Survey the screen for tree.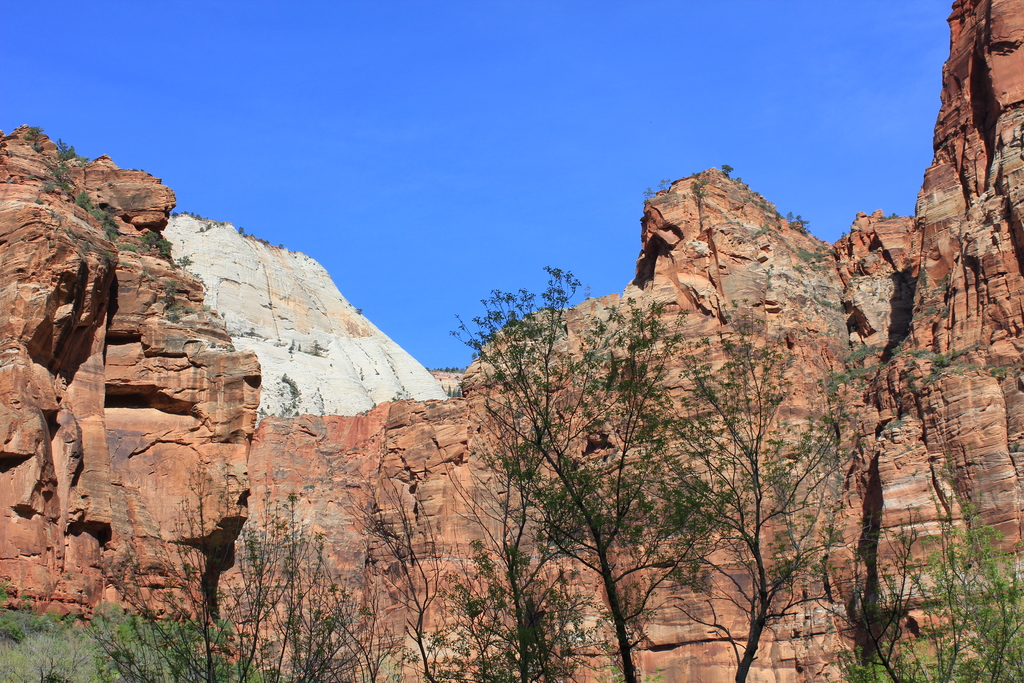
Survey found: 99 466 257 682.
